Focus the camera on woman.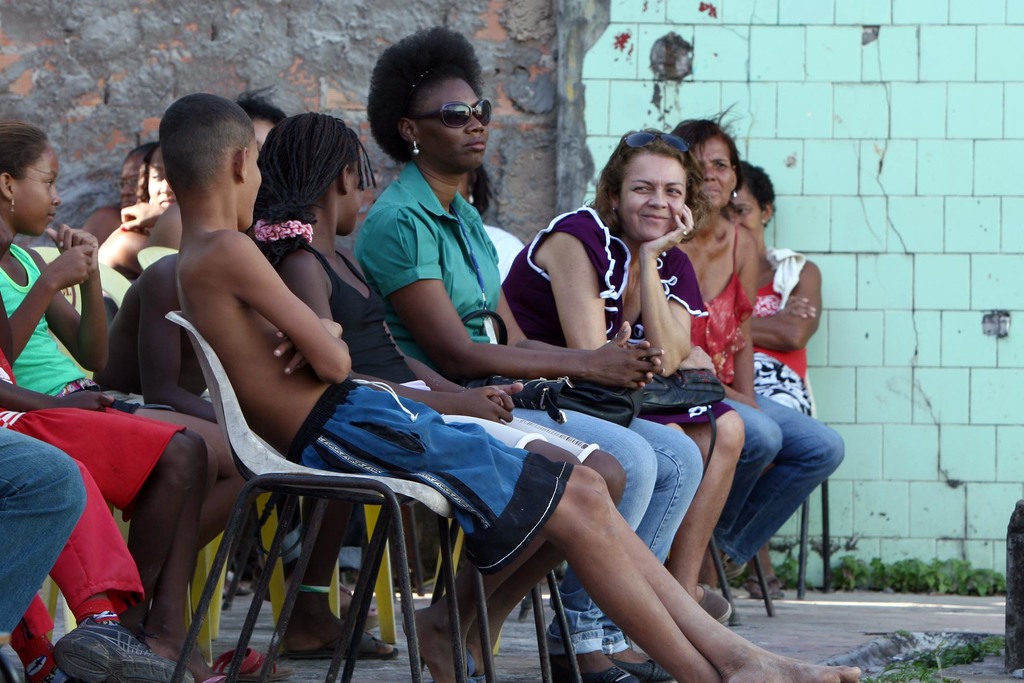
Focus region: <box>505,131,750,620</box>.
